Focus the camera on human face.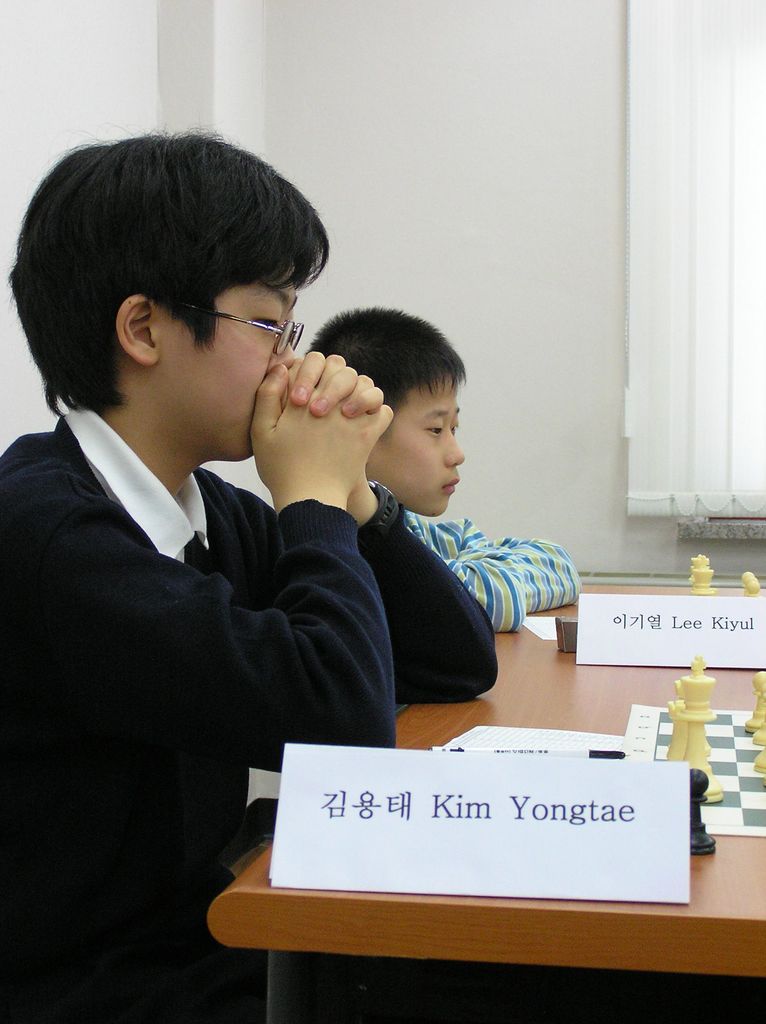
Focus region: {"left": 155, "top": 270, "right": 296, "bottom": 461}.
